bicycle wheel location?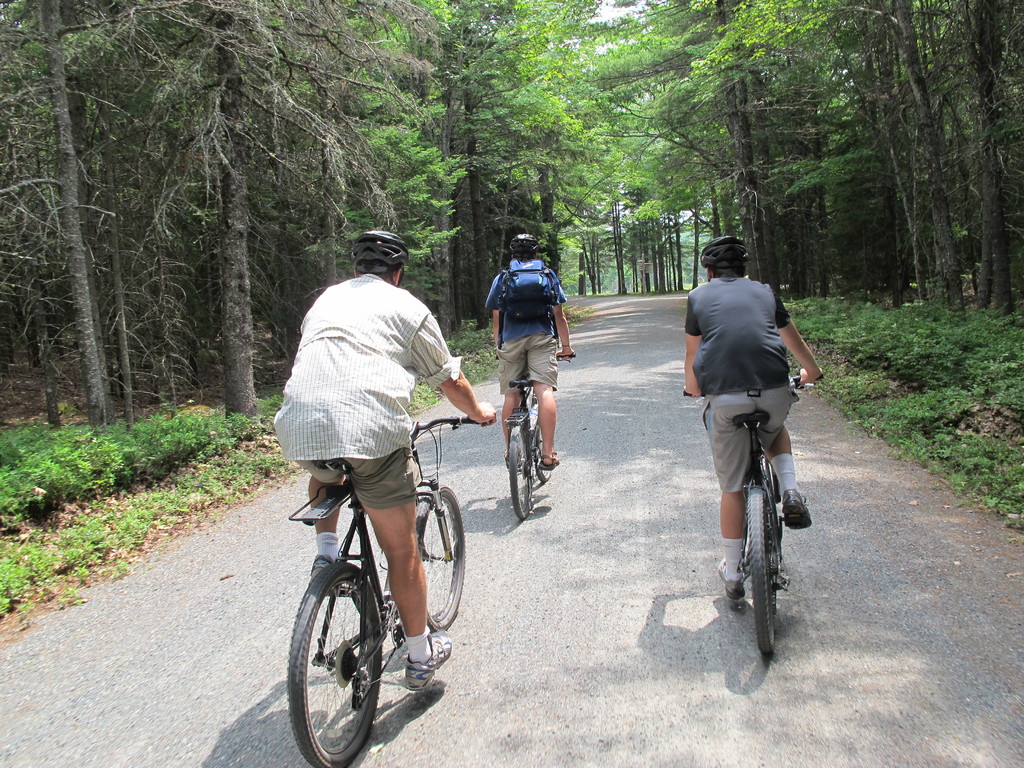
region(292, 572, 407, 759)
